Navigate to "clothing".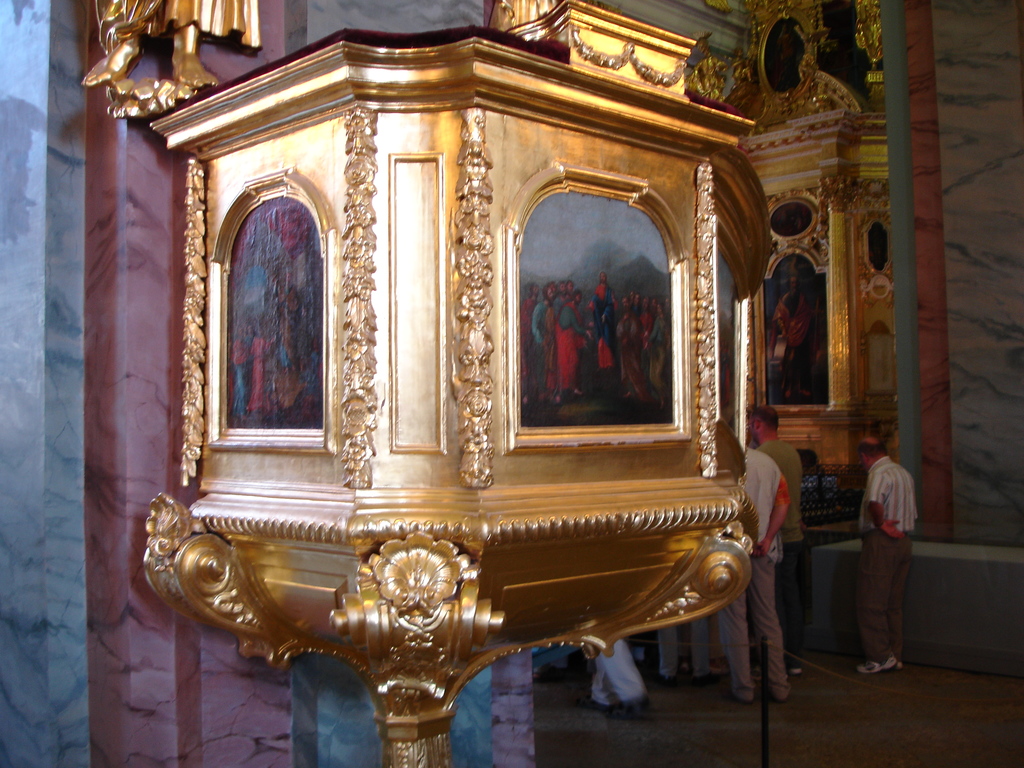
Navigation target: bbox=(615, 314, 644, 384).
